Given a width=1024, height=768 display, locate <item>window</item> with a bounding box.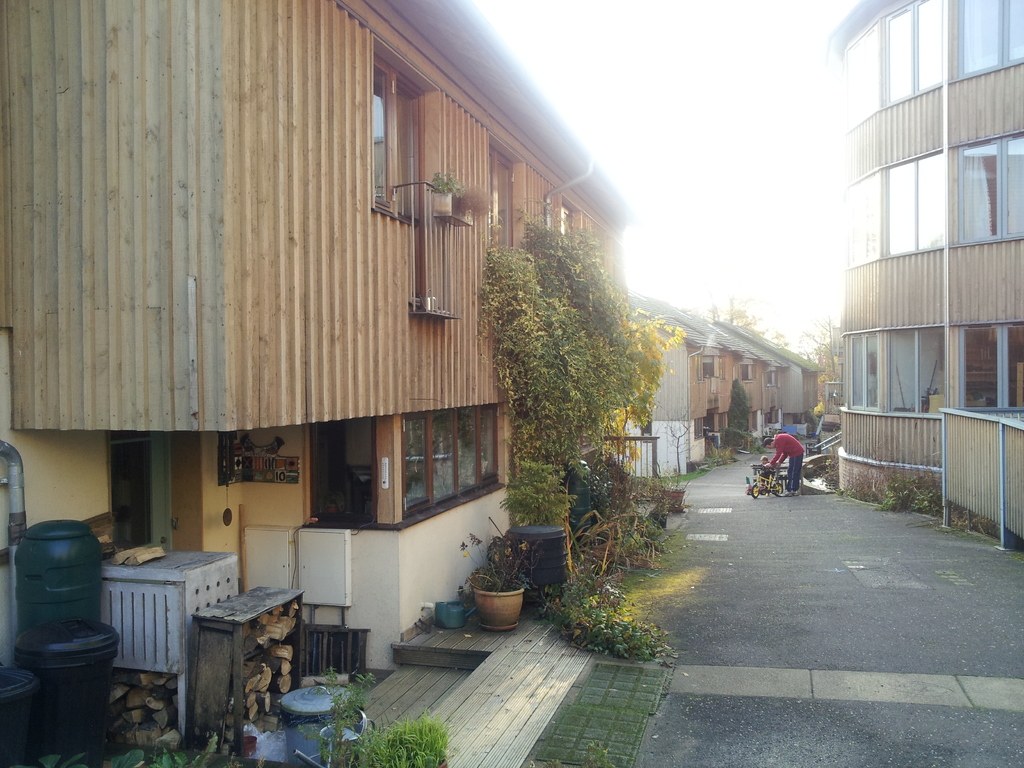
Located: locate(389, 405, 504, 518).
